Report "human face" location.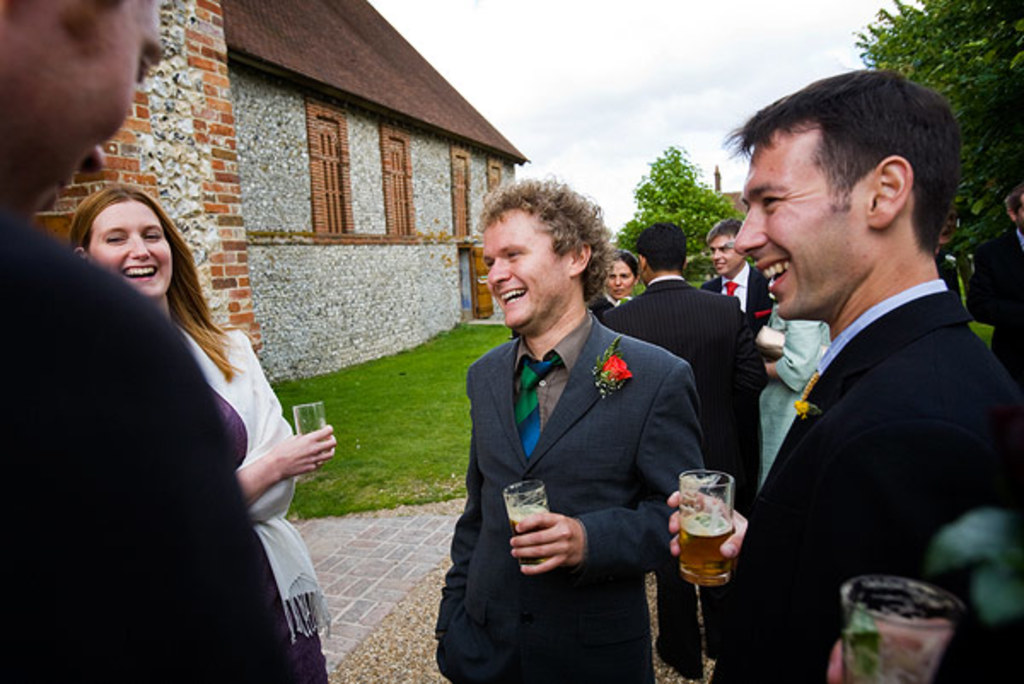
Report: [left=474, top=205, right=575, bottom=334].
